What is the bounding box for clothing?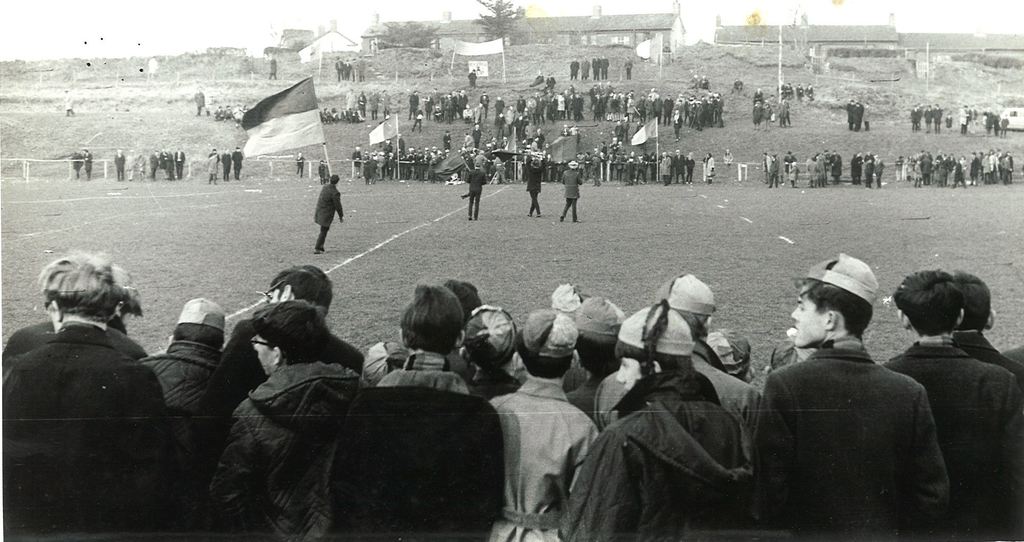
{"x1": 193, "y1": 93, "x2": 207, "y2": 114}.
